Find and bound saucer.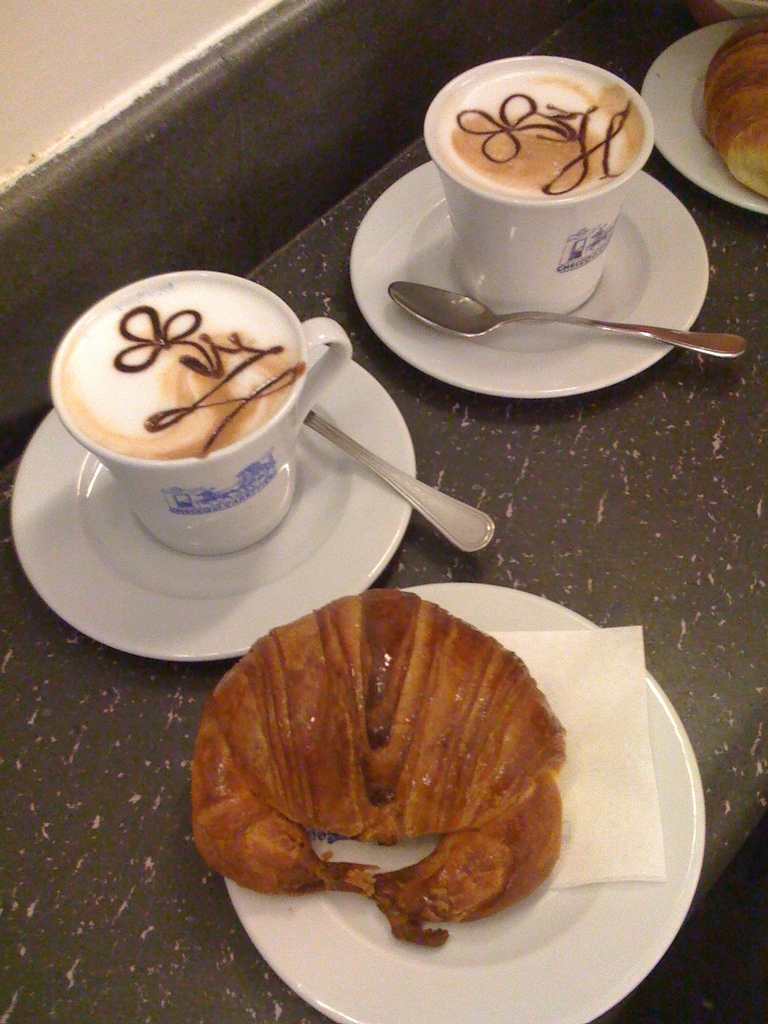
Bound: [left=9, top=342, right=413, bottom=666].
